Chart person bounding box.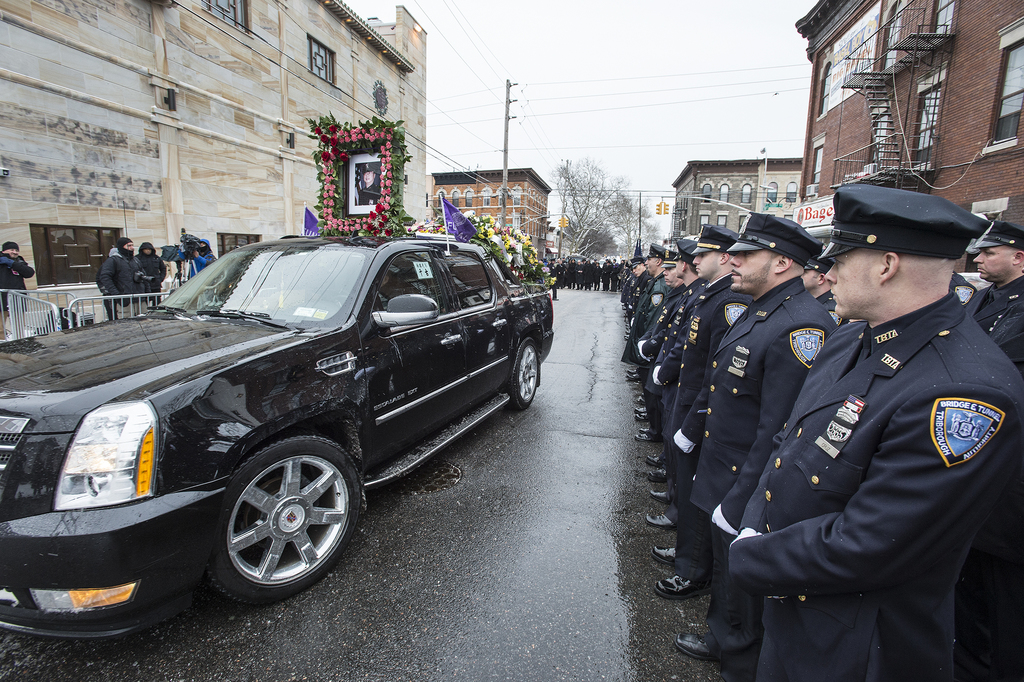
Charted: rect(649, 223, 725, 478).
